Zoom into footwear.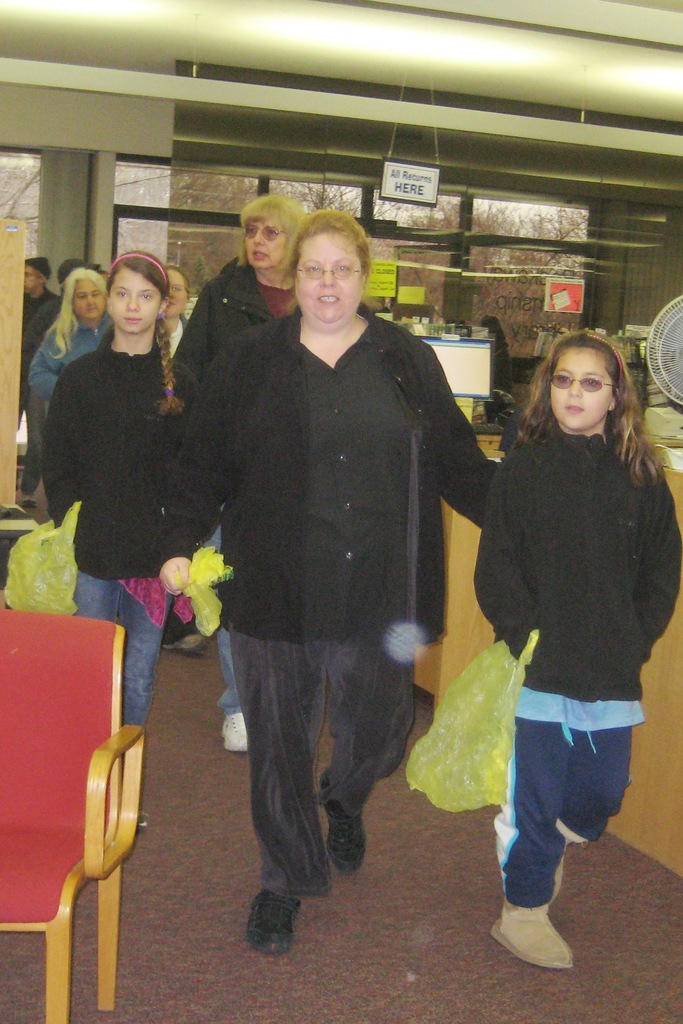
Zoom target: (222,717,247,755).
